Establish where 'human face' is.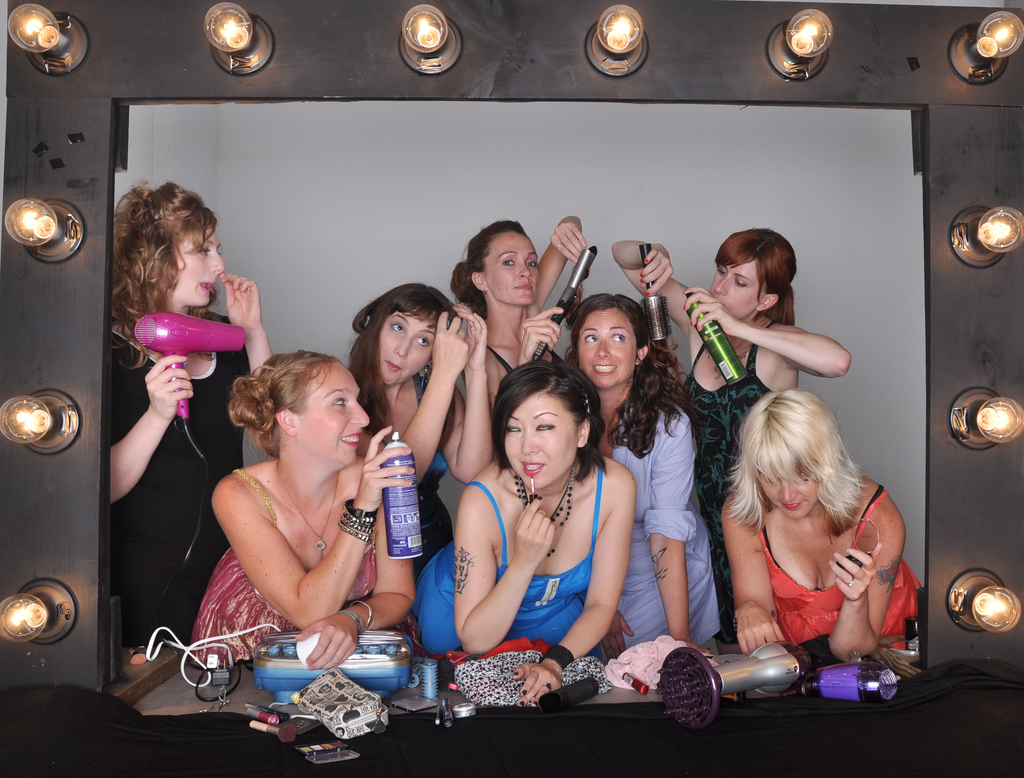
Established at BBox(577, 308, 639, 389).
